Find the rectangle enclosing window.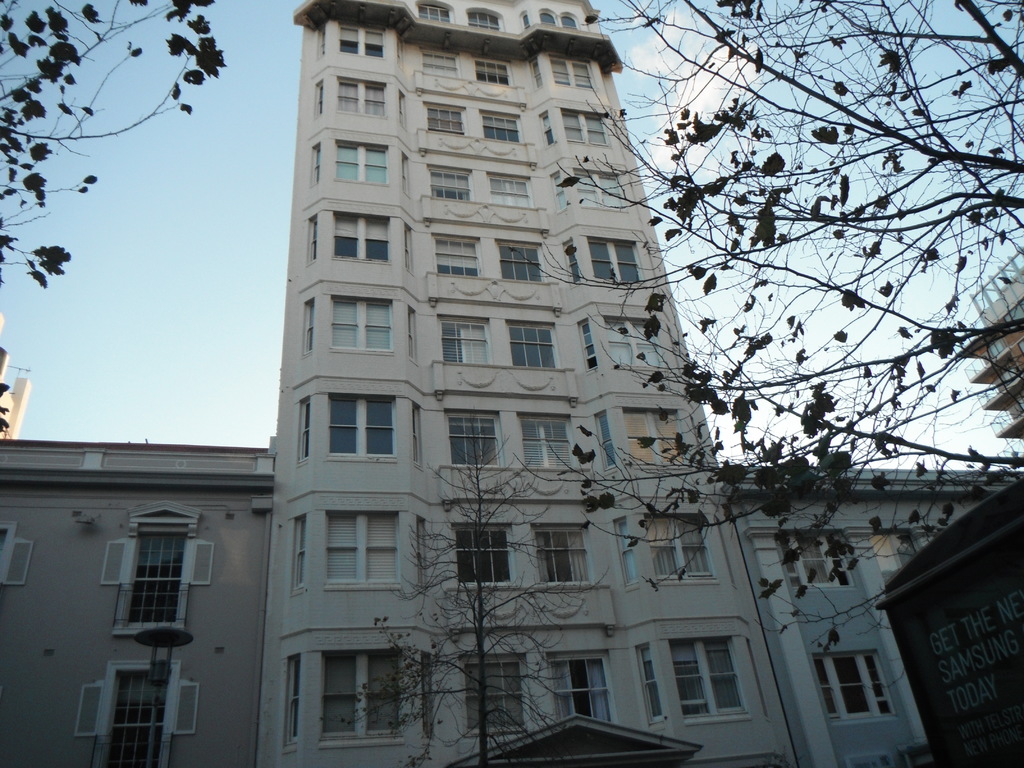
(left=559, top=106, right=607, bottom=152).
